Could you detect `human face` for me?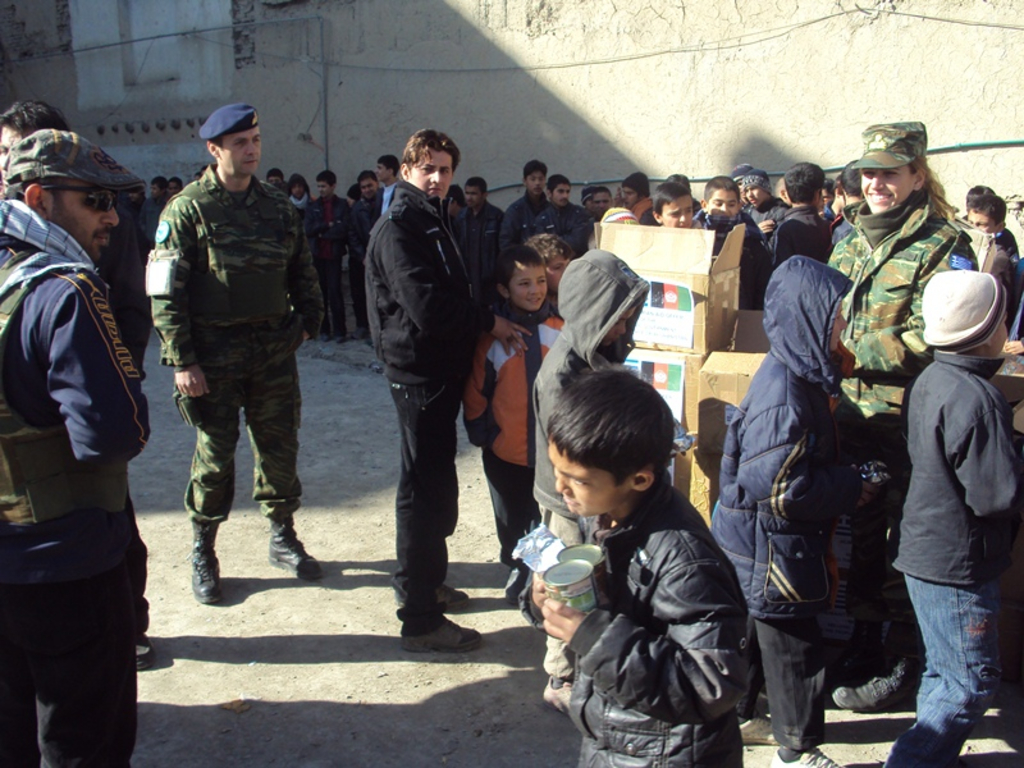
Detection result: bbox=[364, 180, 375, 202].
